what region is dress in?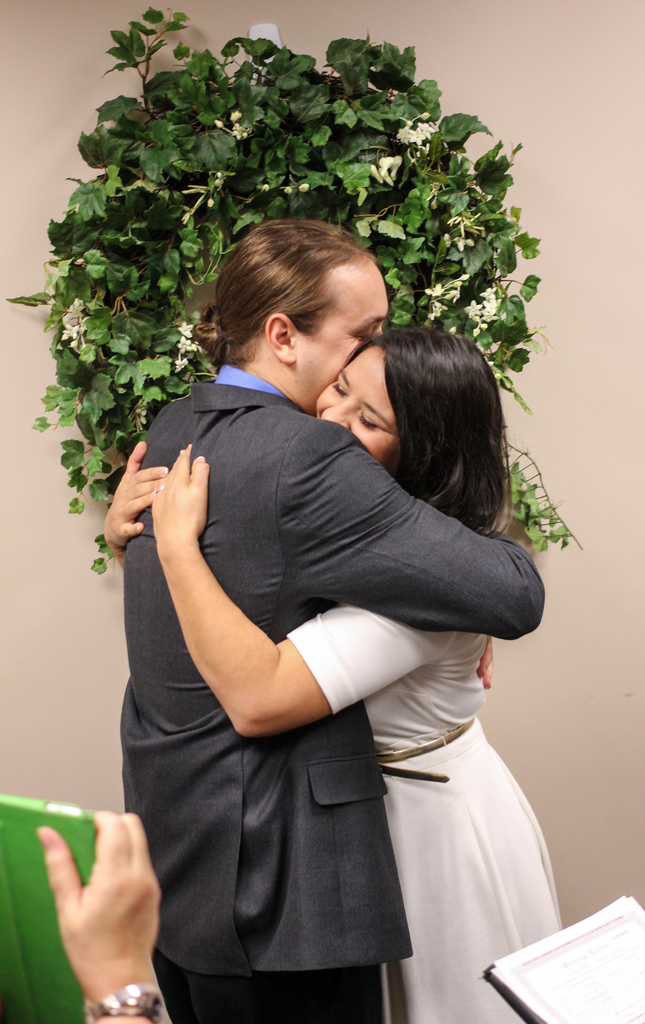
x1=288, y1=601, x2=560, y2=1023.
